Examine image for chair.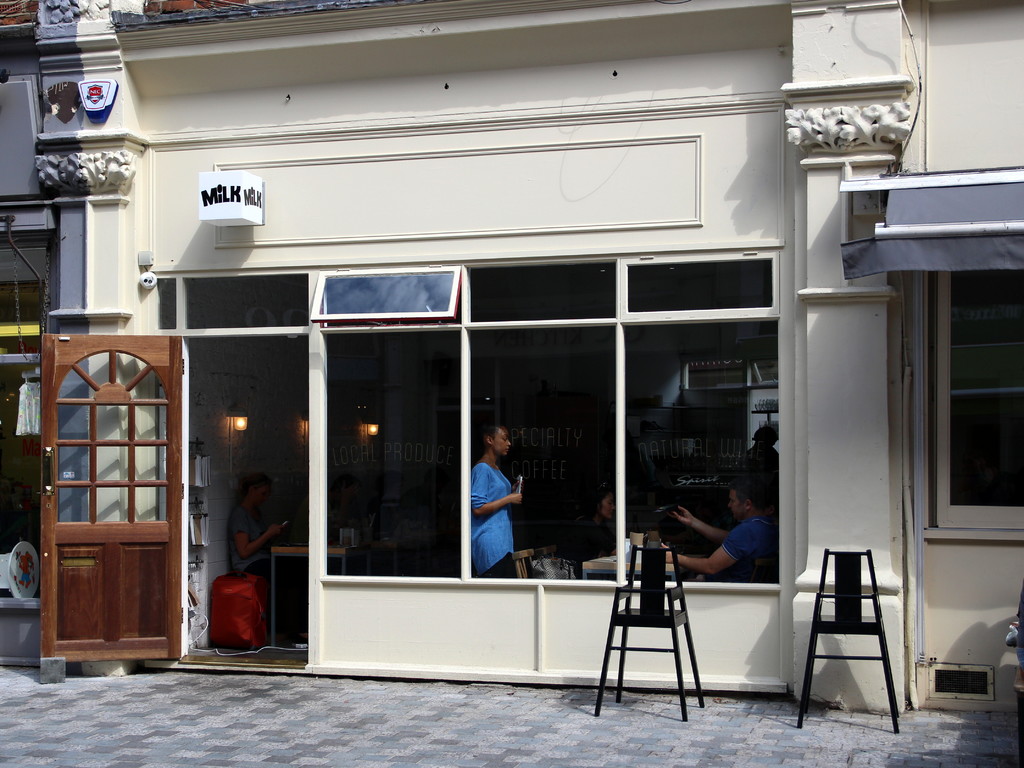
Examination result: pyautogui.locateOnScreen(797, 548, 900, 733).
